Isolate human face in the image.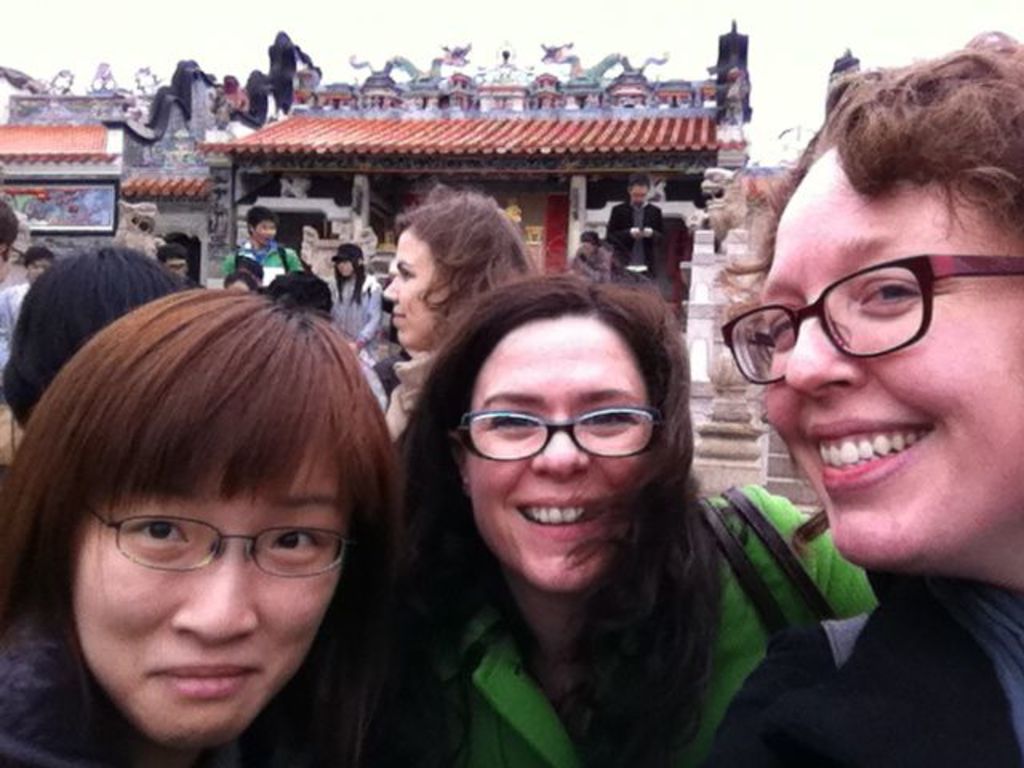
Isolated region: [left=74, top=432, right=354, bottom=750].
